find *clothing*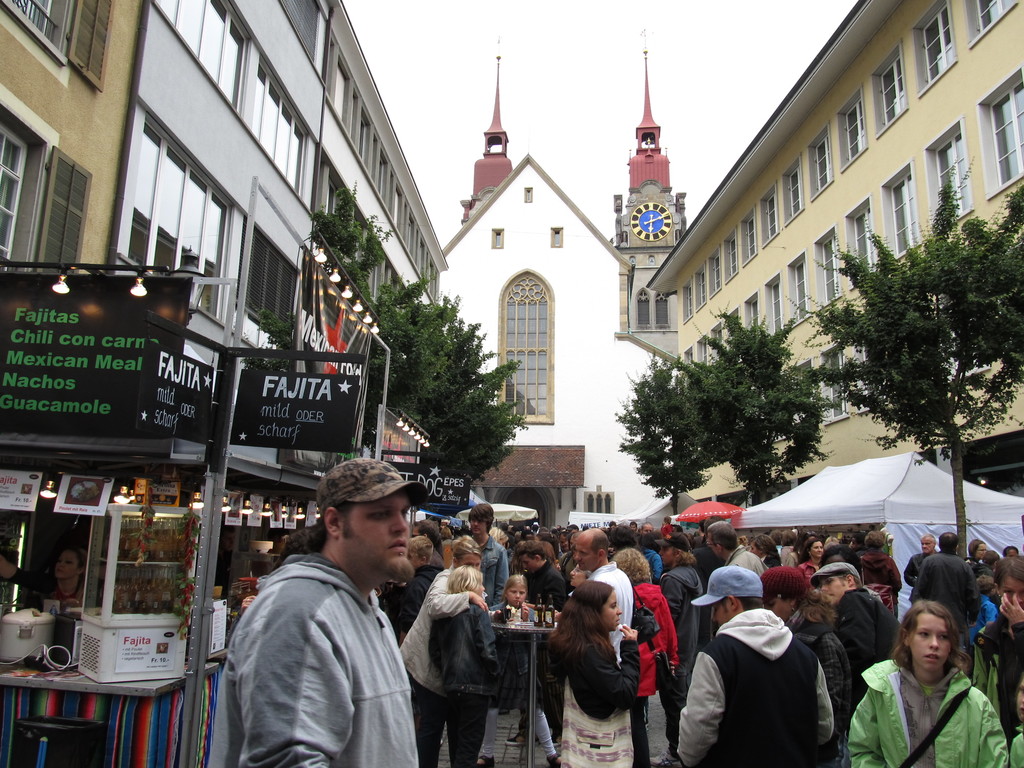
[x1=532, y1=559, x2=563, y2=616]
